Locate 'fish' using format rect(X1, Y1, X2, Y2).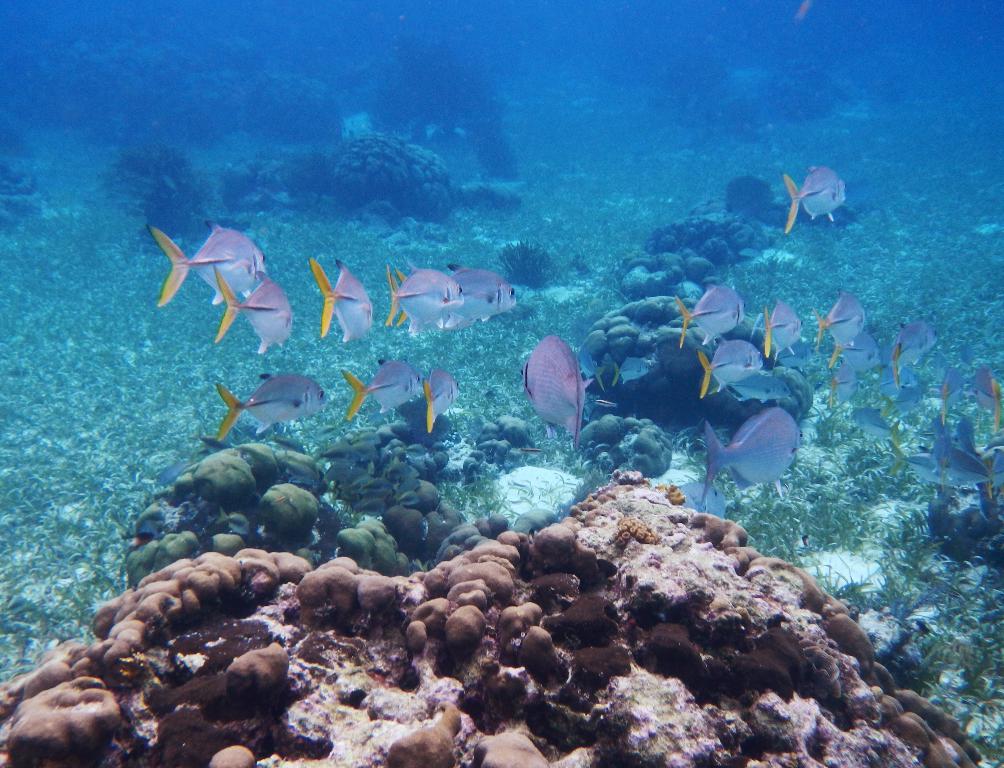
rect(707, 366, 794, 403).
